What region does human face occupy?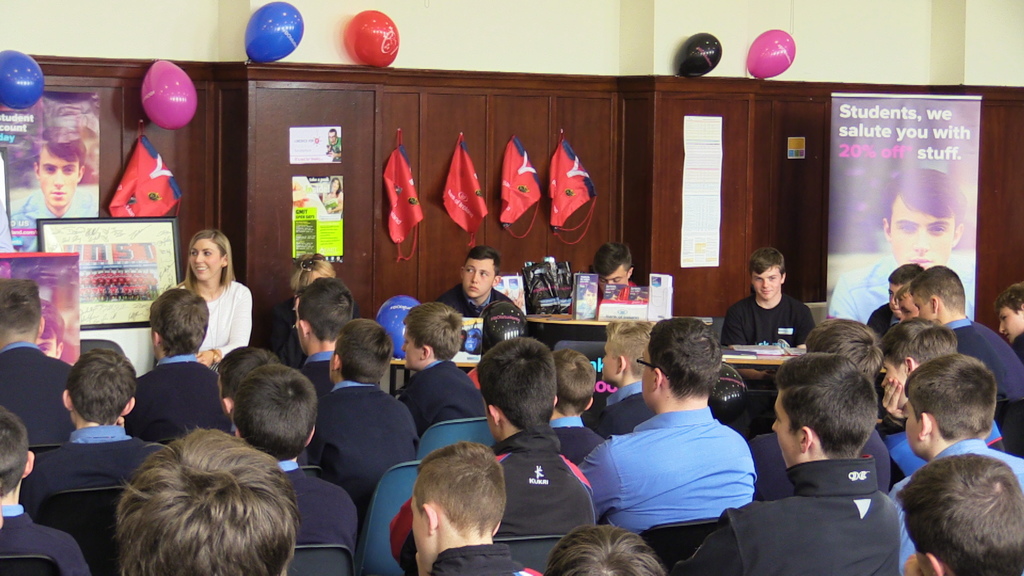
[left=897, top=292, right=917, bottom=319].
